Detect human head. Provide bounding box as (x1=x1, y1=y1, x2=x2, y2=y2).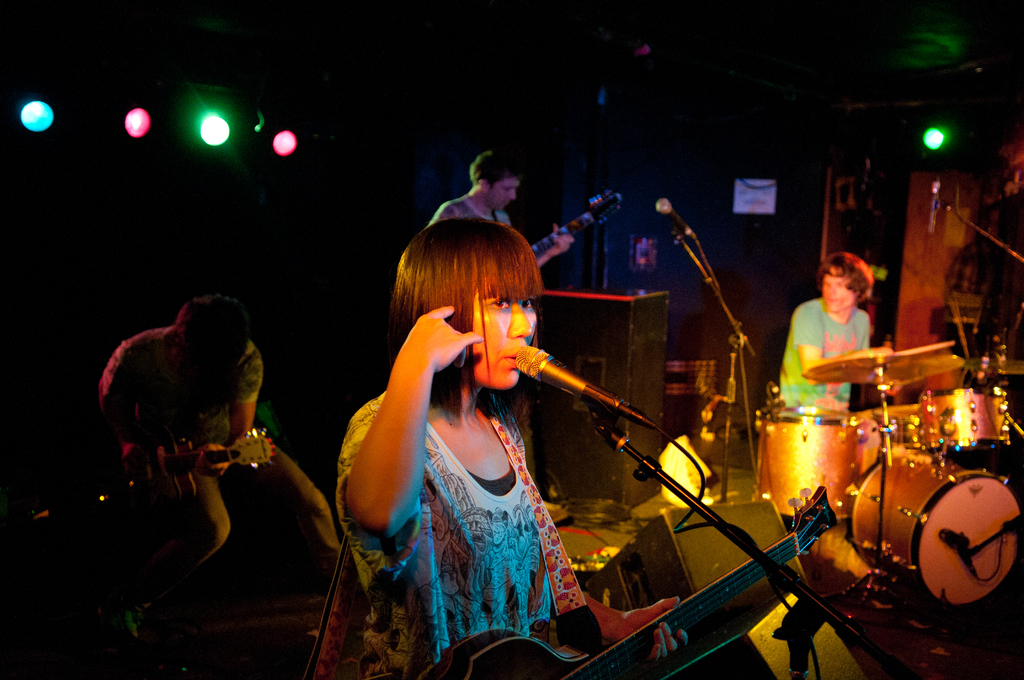
(x1=182, y1=280, x2=260, y2=343).
